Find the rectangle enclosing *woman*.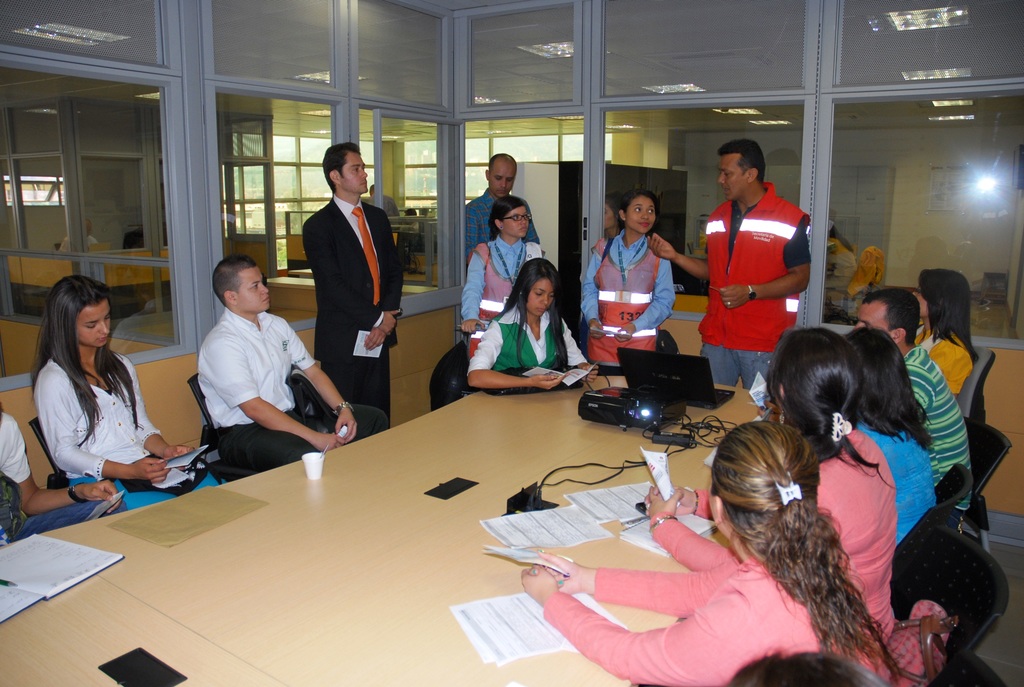
pyautogui.locateOnScreen(915, 269, 989, 414).
